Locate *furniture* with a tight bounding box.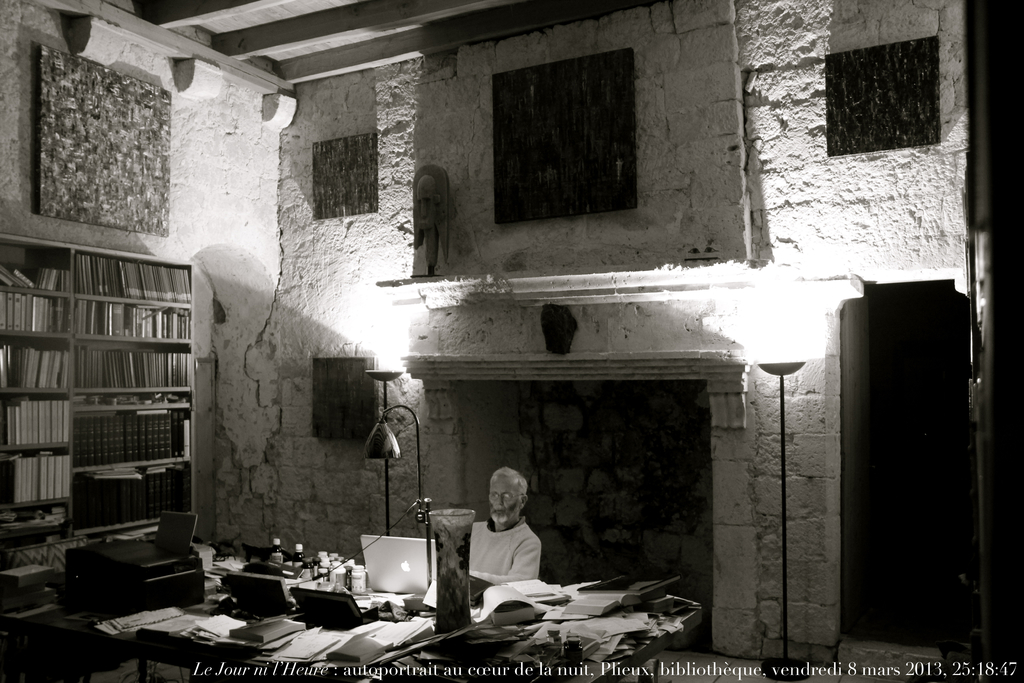
(left=4, top=607, right=701, bottom=682).
